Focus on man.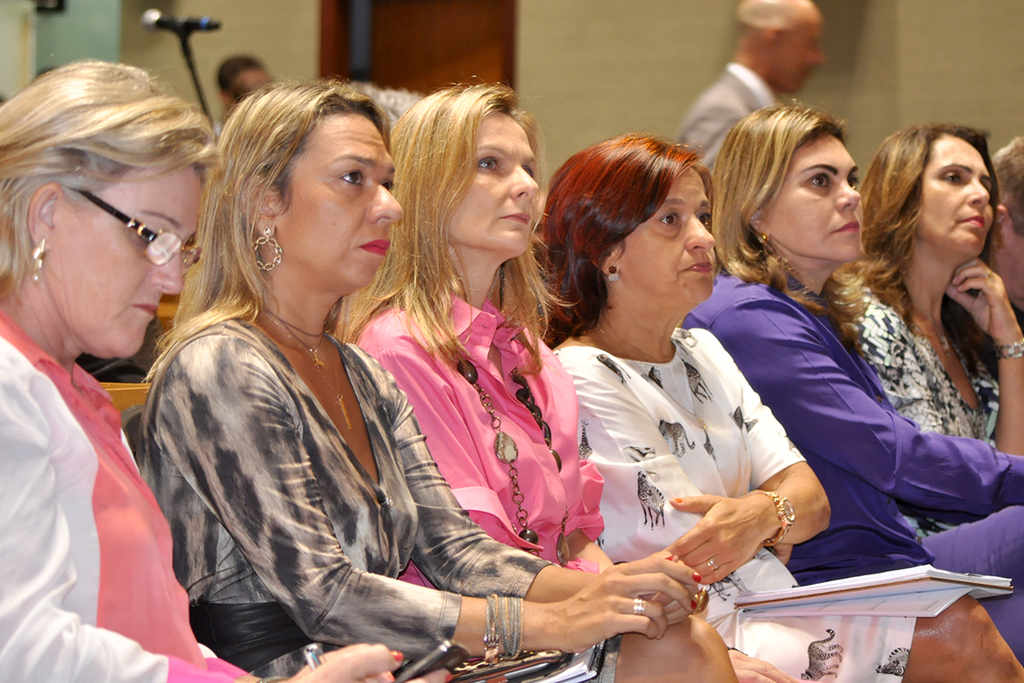
Focused at bbox=(669, 0, 833, 181).
